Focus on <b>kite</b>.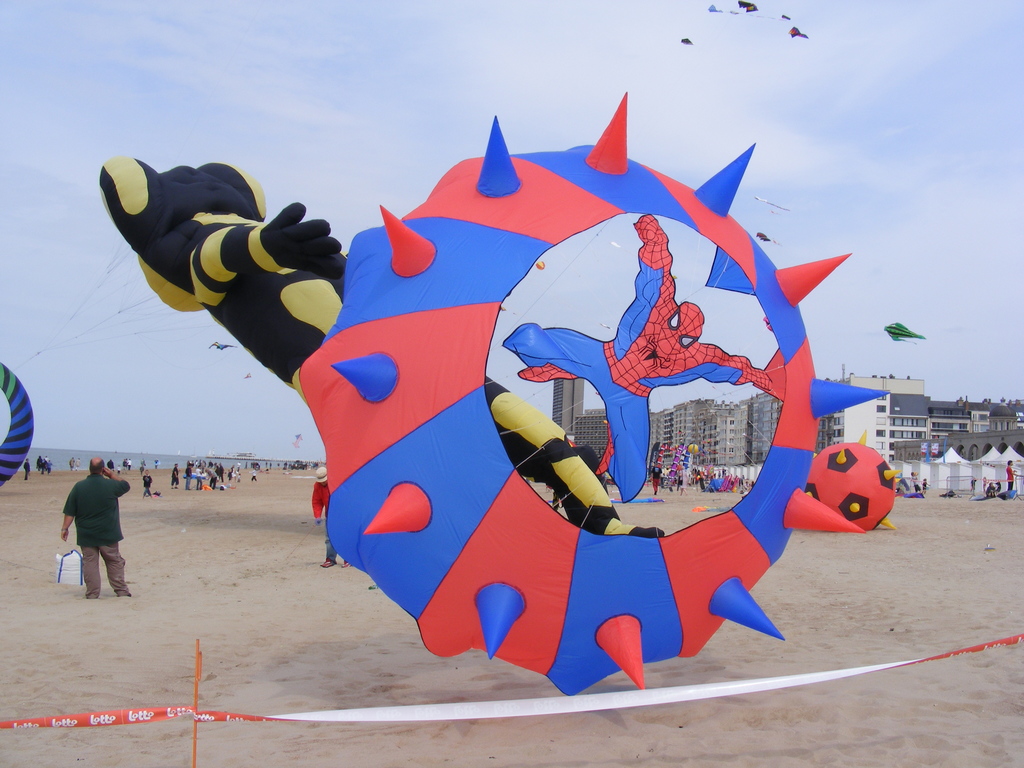
Focused at <bbox>297, 88, 897, 698</bbox>.
